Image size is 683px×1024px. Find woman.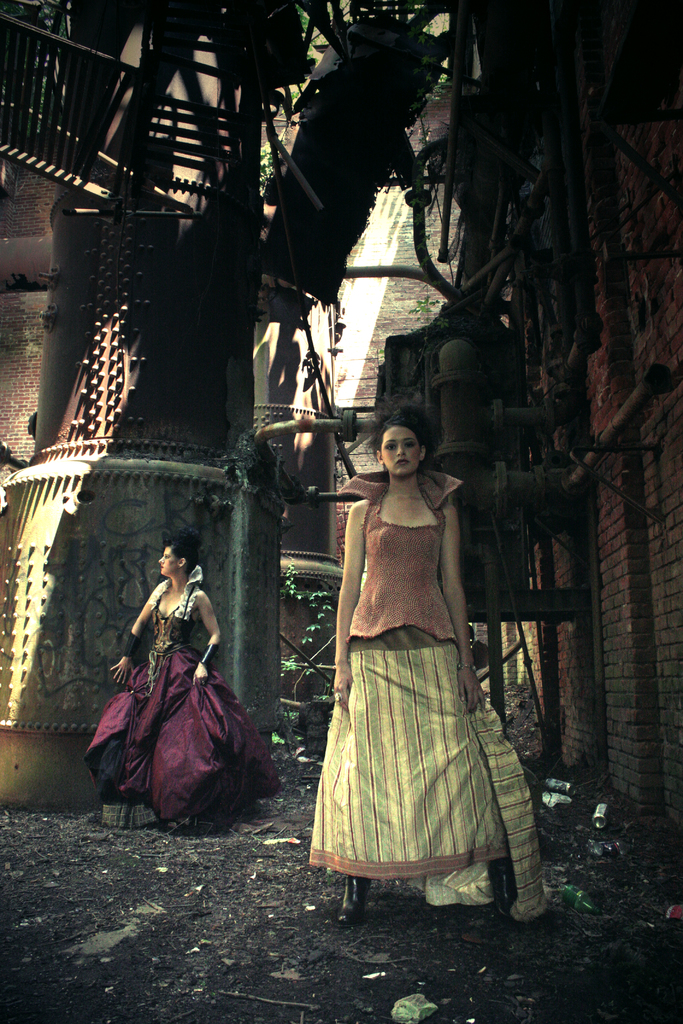
<bbox>277, 404, 538, 943</bbox>.
